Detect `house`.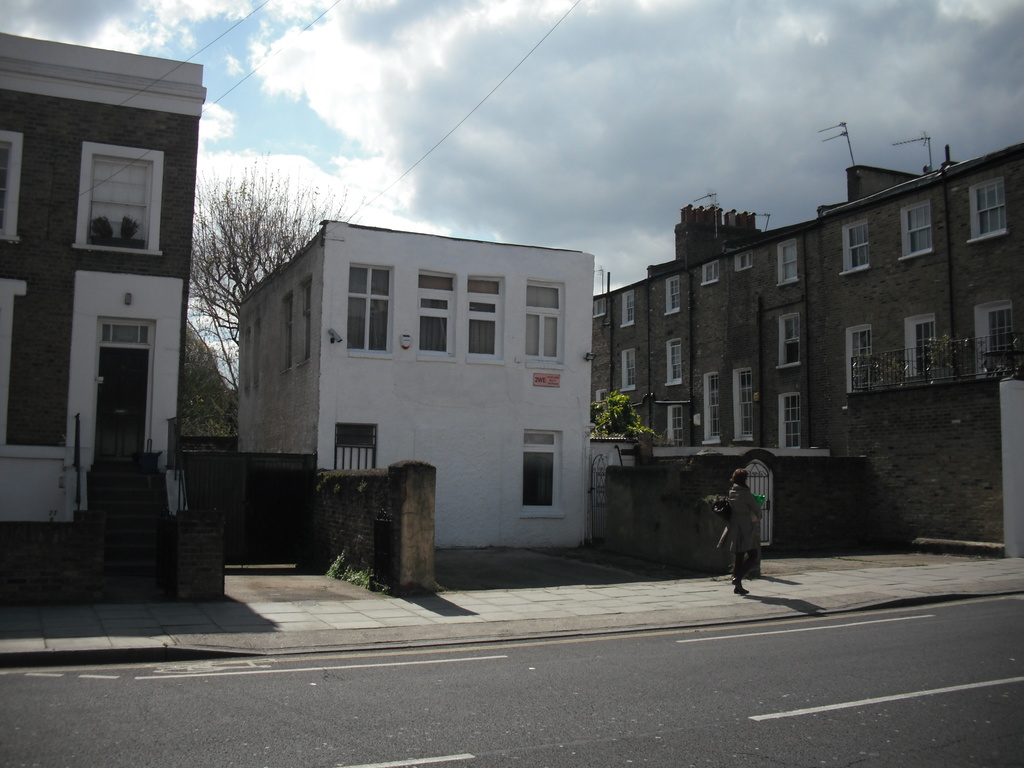
Detected at detection(588, 138, 1023, 561).
